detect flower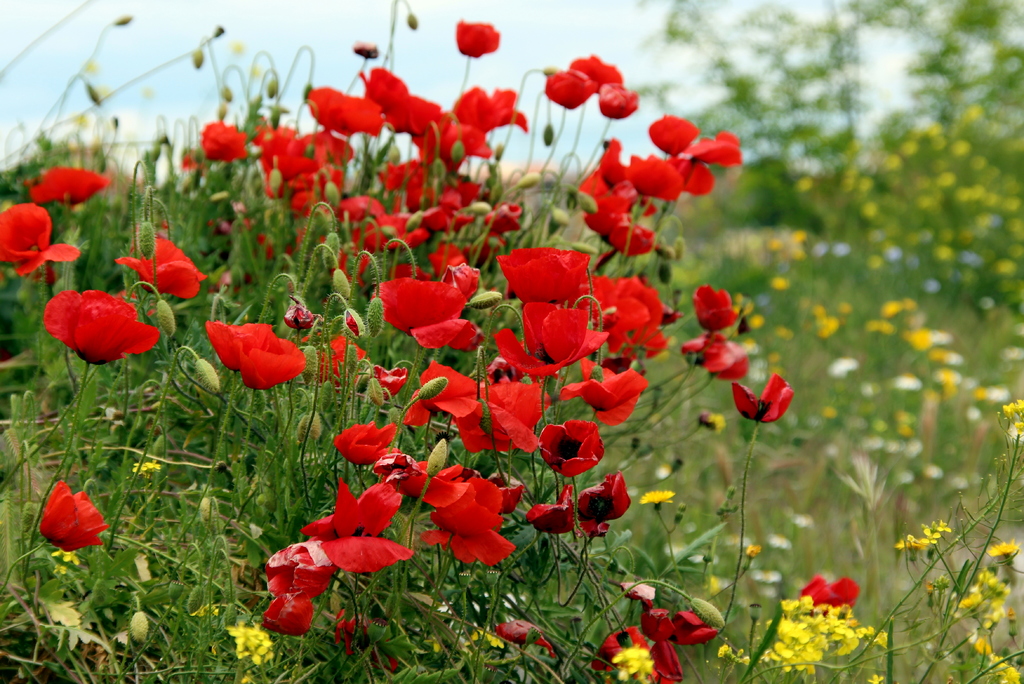
<region>545, 72, 596, 109</region>
